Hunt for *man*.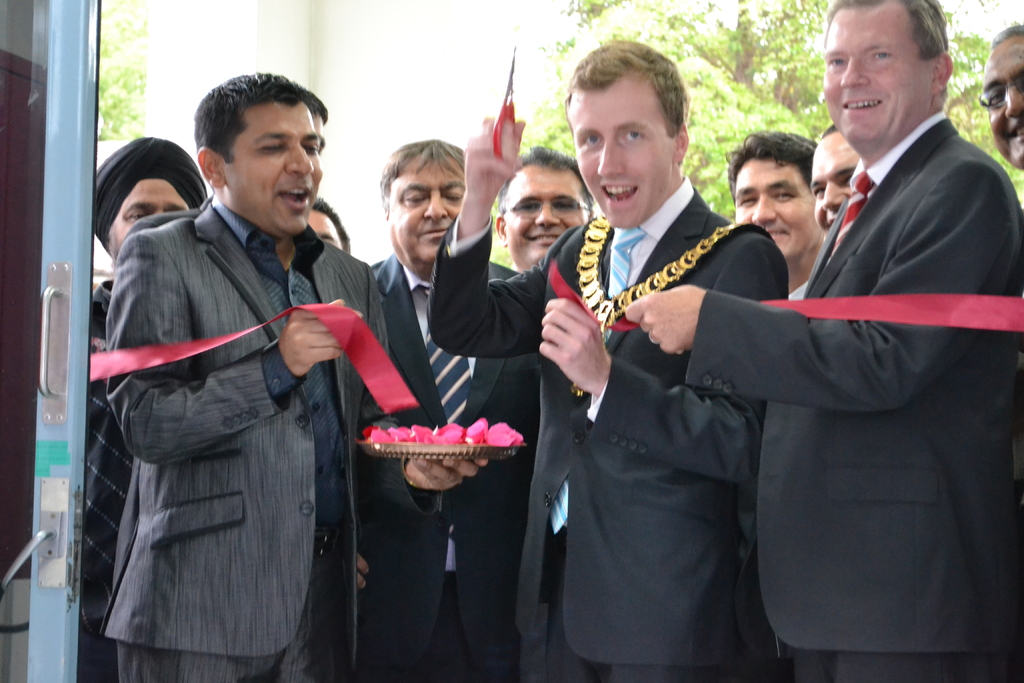
Hunted down at 490:135:598:272.
